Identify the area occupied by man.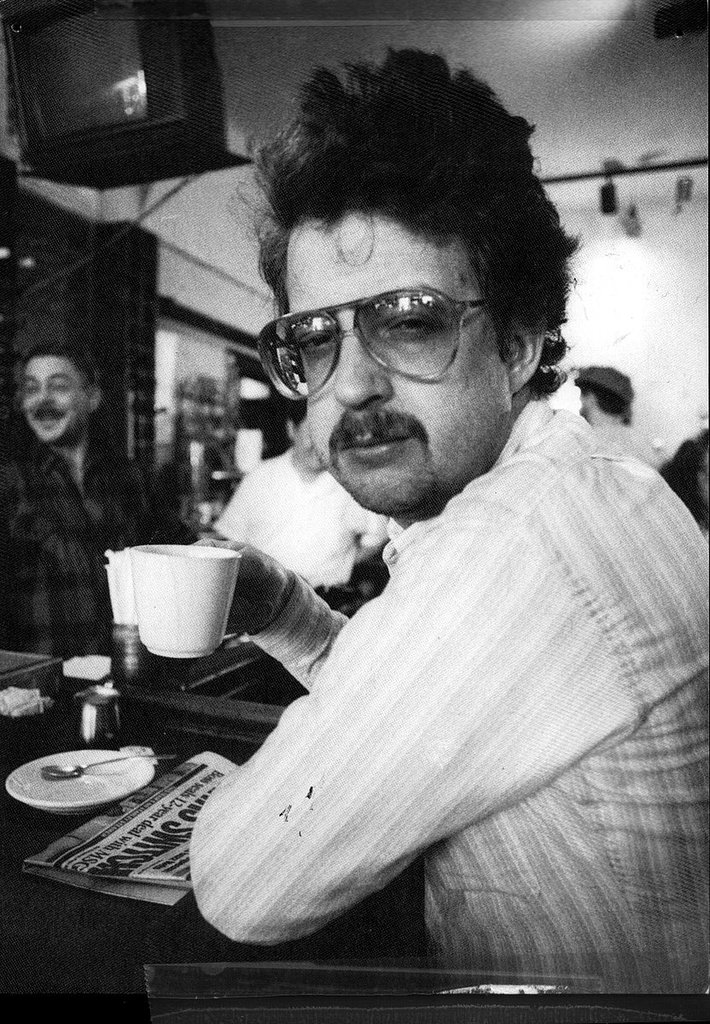
Area: x1=0 y1=335 x2=189 y2=660.
